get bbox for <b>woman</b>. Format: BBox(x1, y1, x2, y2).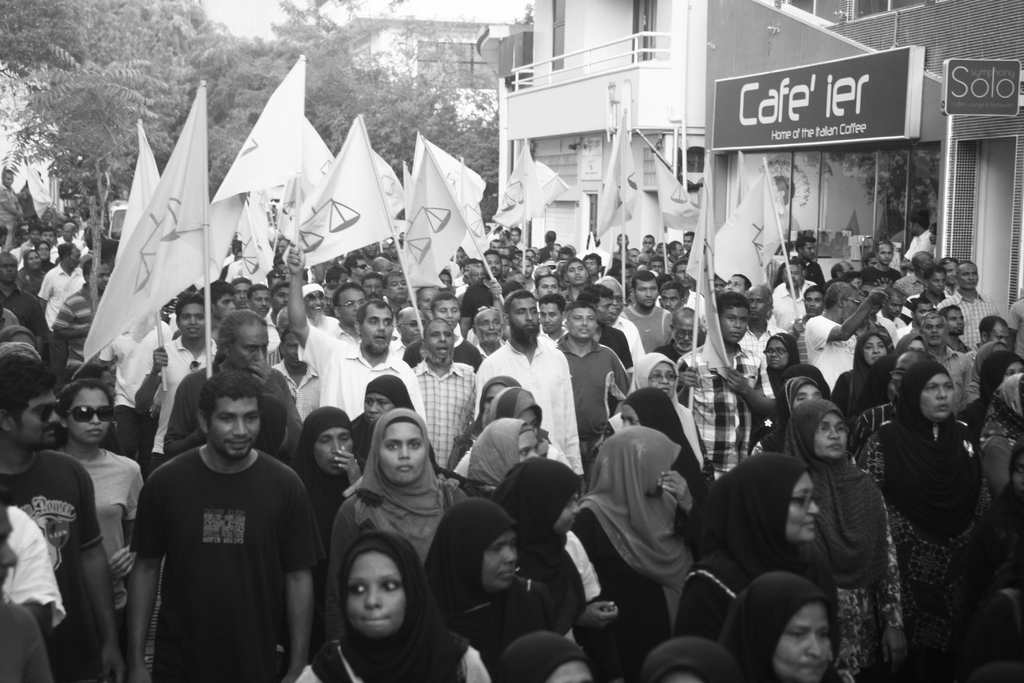
BBox(301, 403, 463, 664).
